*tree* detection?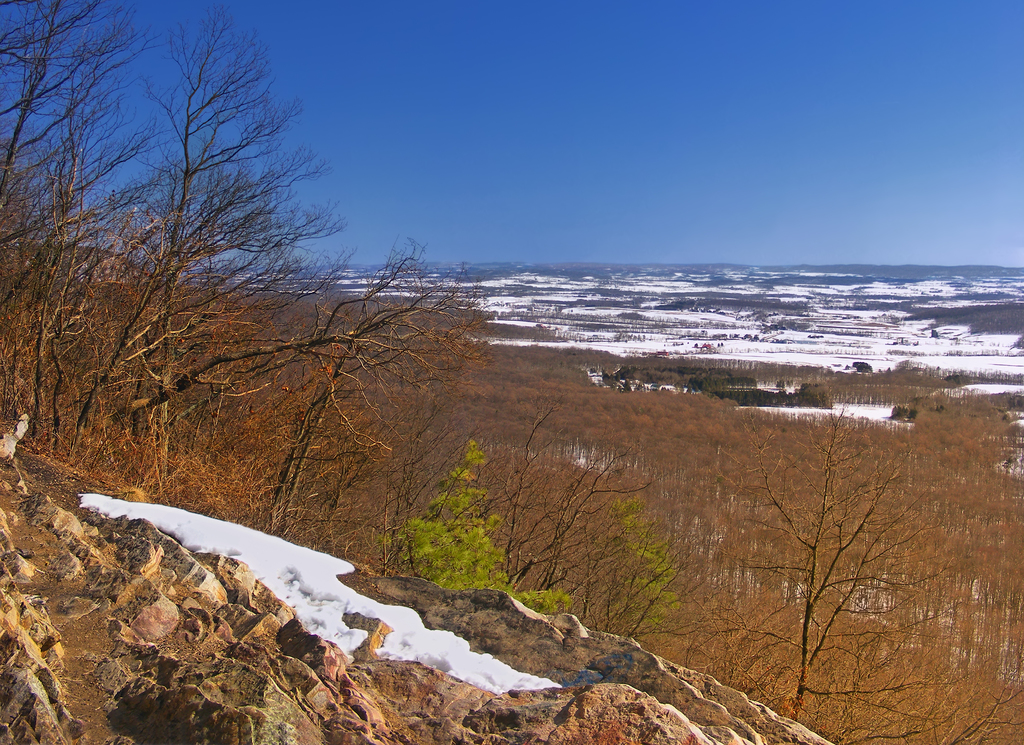
(752, 385, 927, 717)
